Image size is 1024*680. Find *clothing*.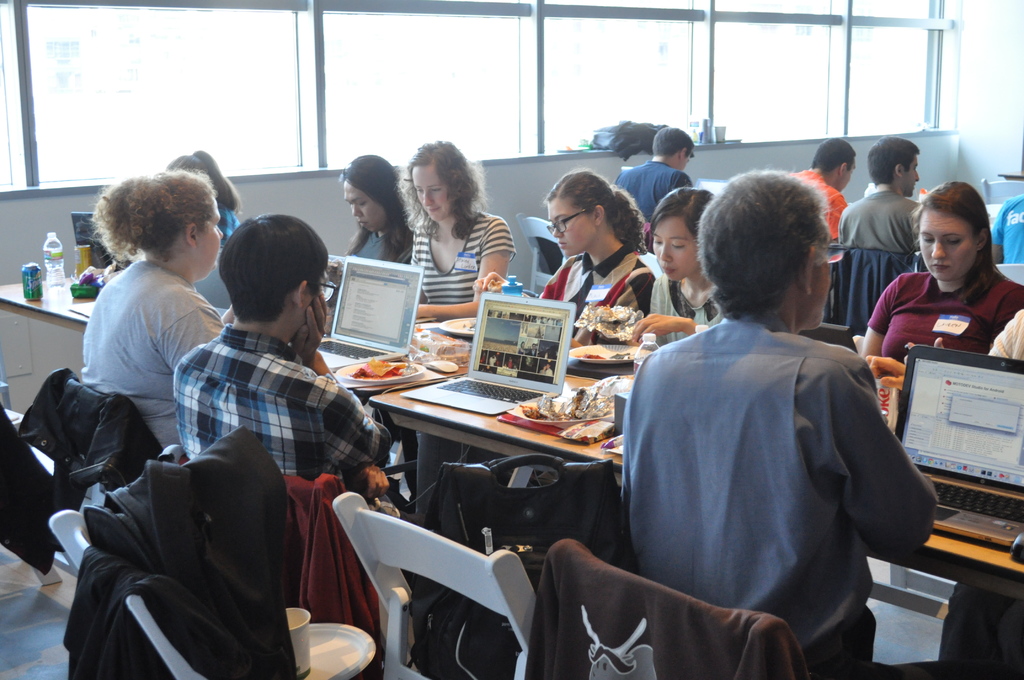
BBox(78, 256, 223, 453).
